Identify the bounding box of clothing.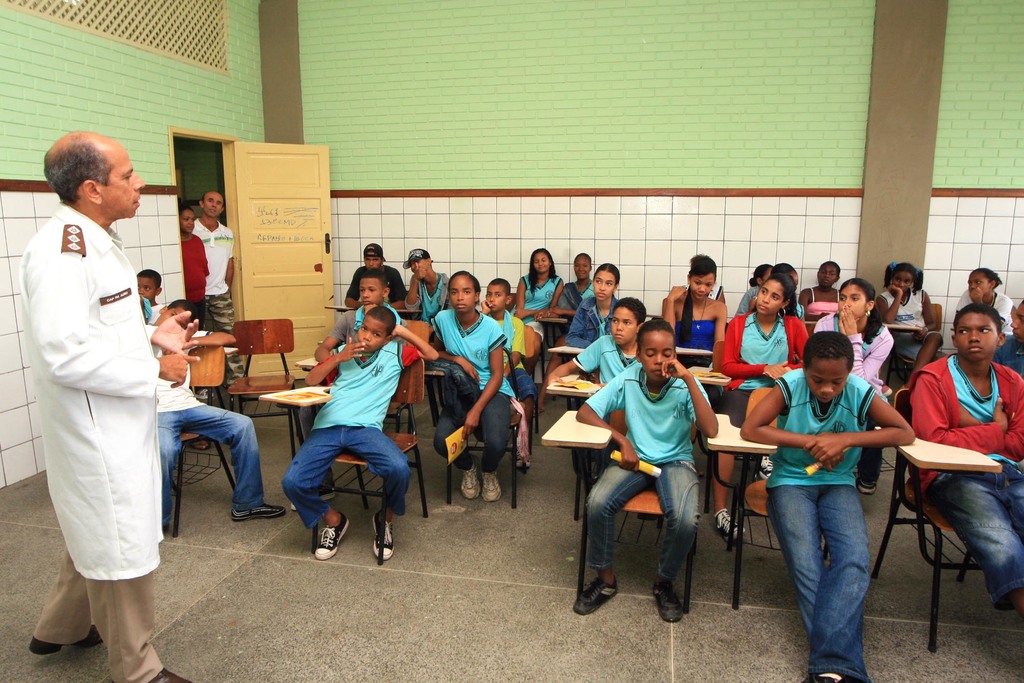
x1=992, y1=334, x2=1023, y2=381.
